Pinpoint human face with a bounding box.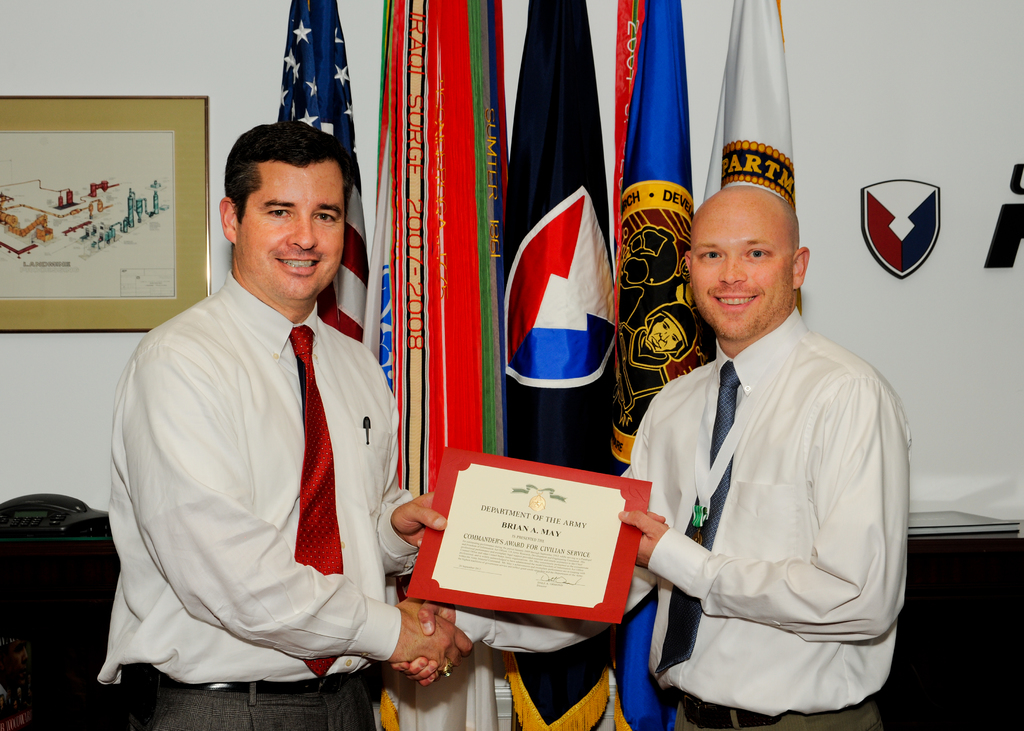
crop(691, 196, 792, 341).
